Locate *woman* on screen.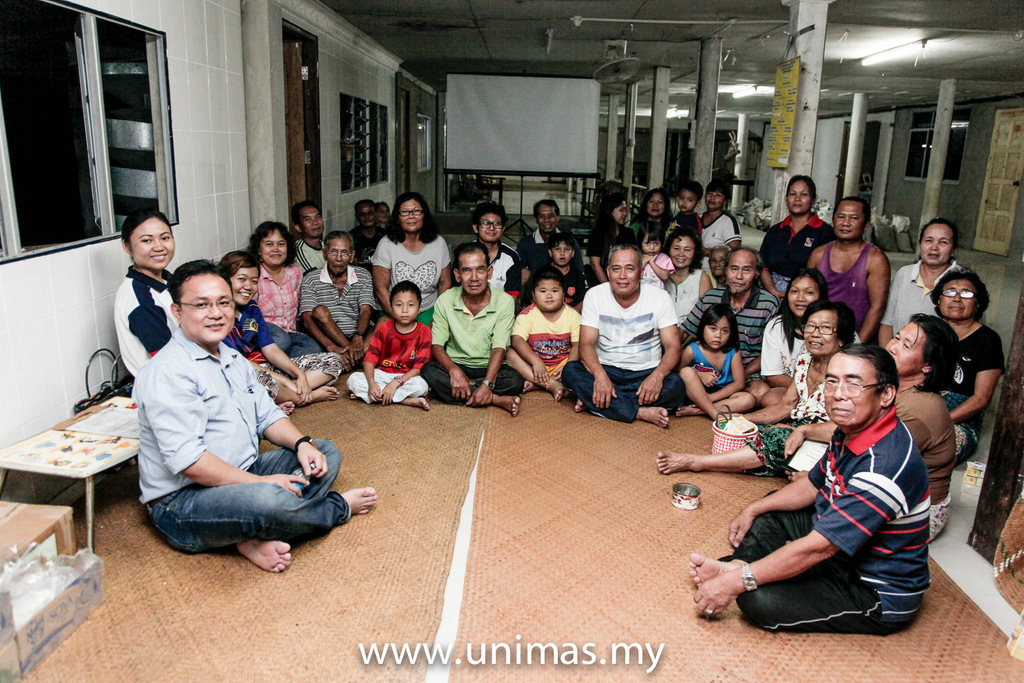
On screen at rect(654, 305, 874, 497).
